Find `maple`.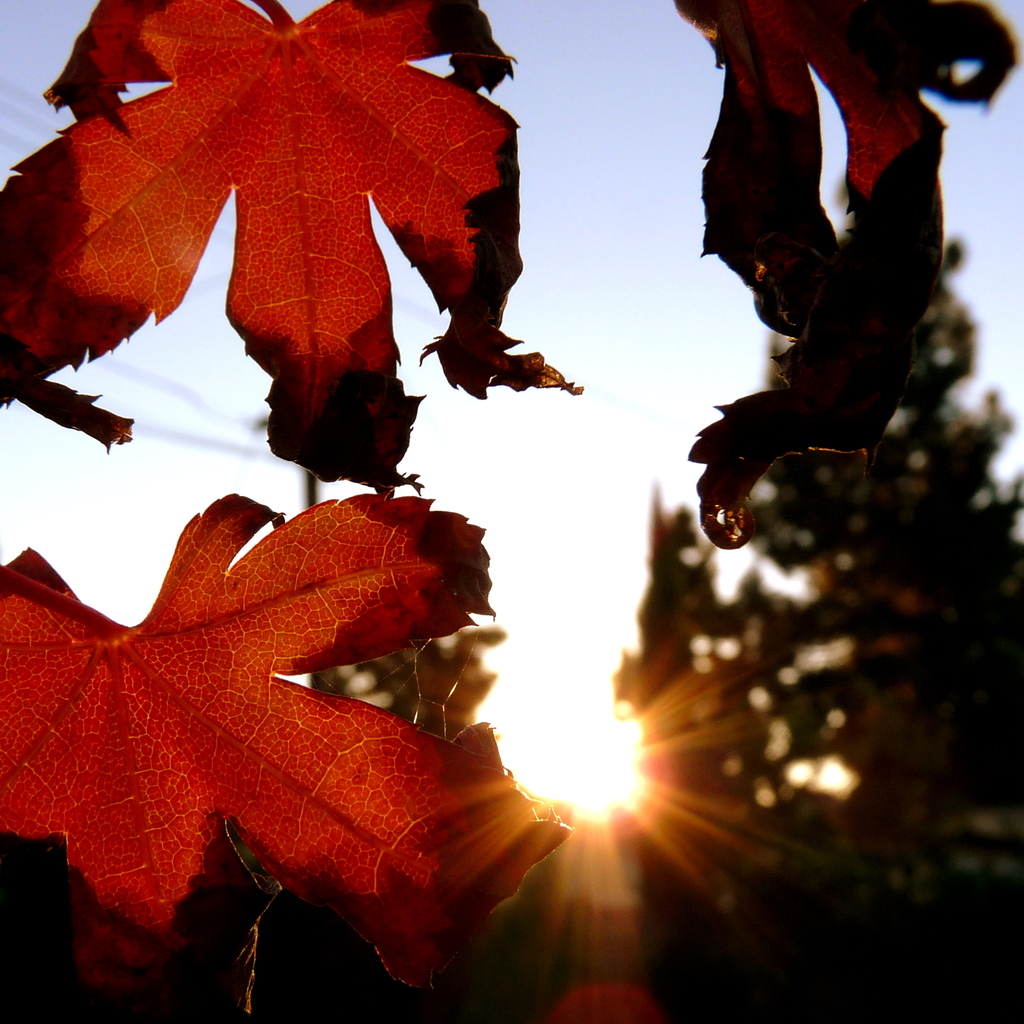
x1=0 y1=0 x2=1023 y2=1023.
